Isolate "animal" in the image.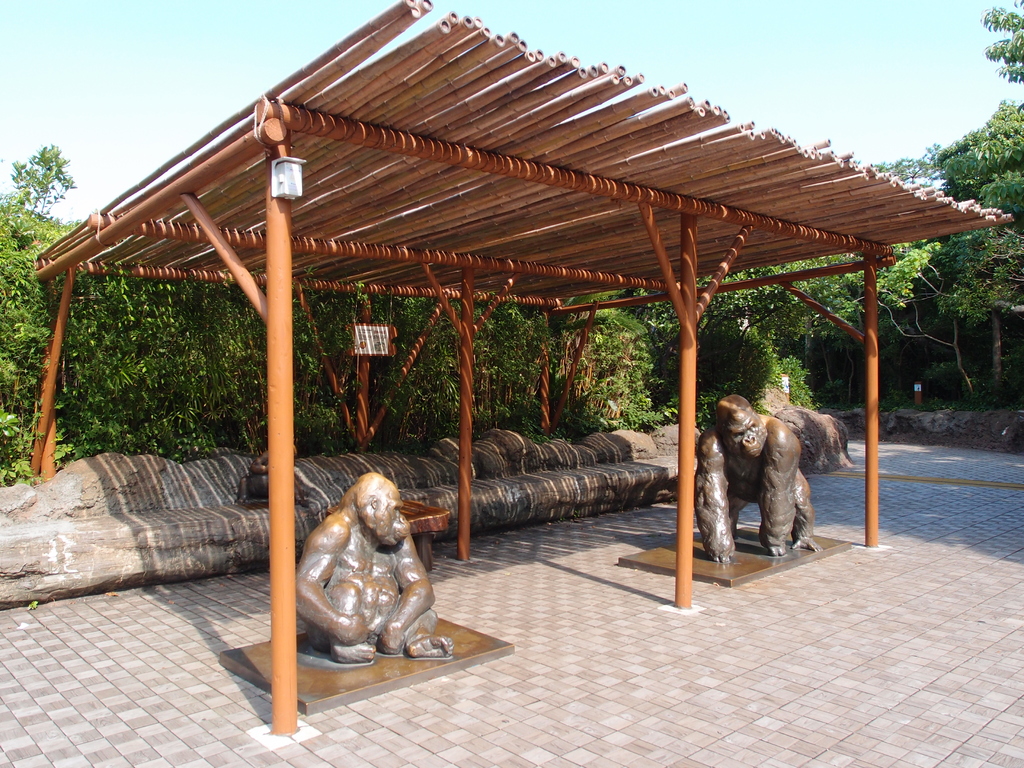
Isolated region: <box>690,392,819,565</box>.
